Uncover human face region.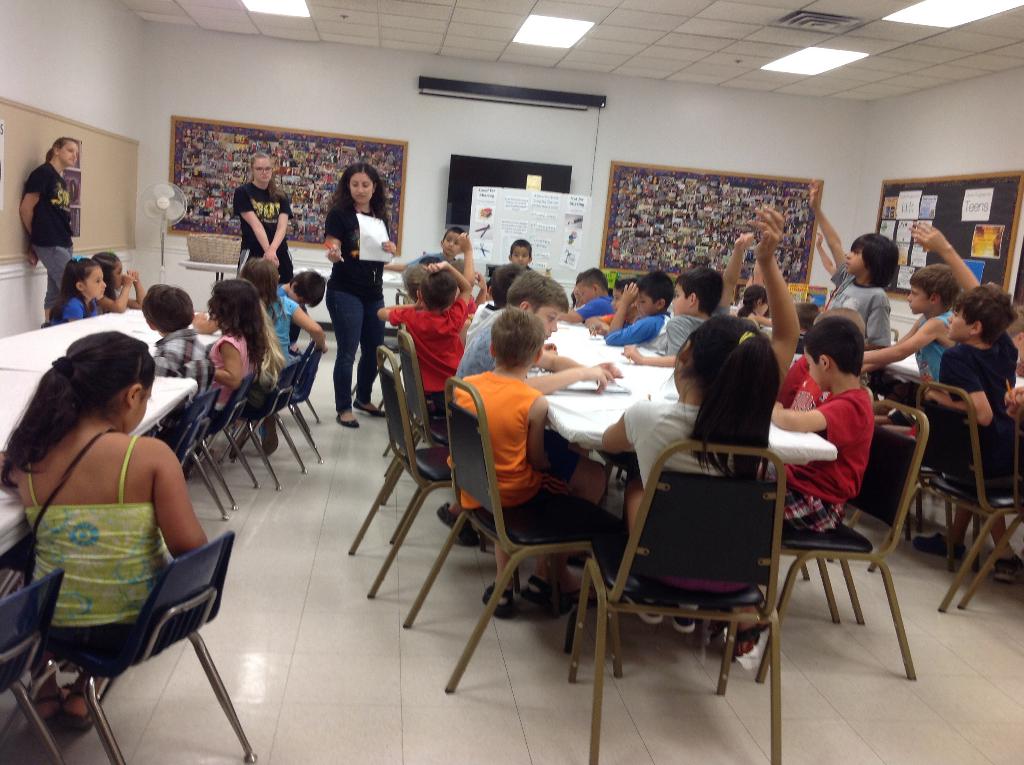
Uncovered: {"left": 349, "top": 175, "right": 372, "bottom": 204}.
